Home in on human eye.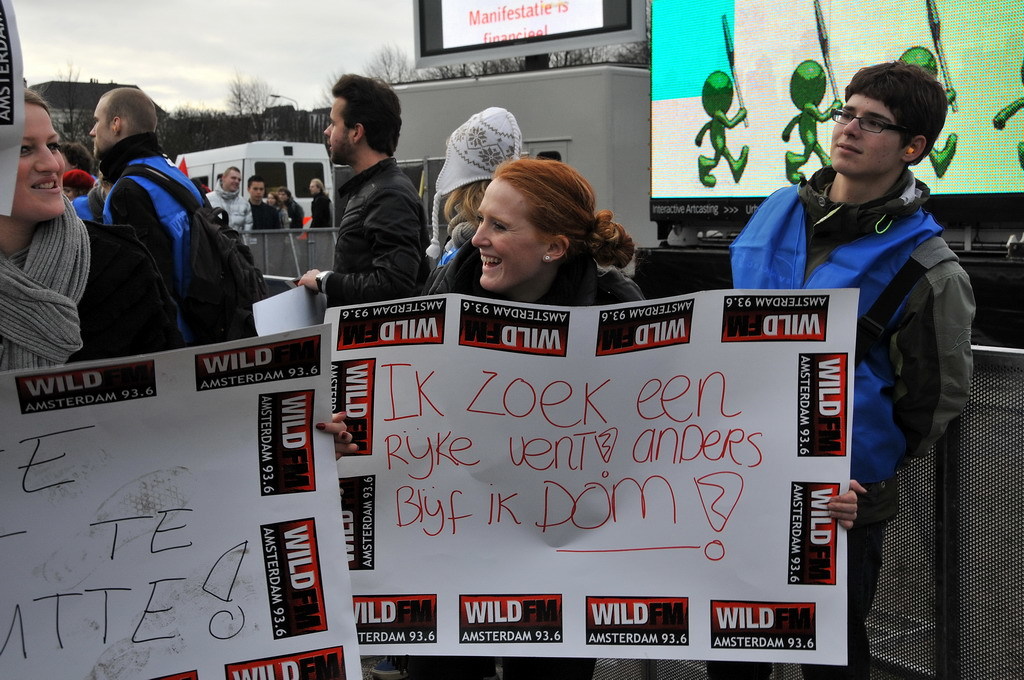
Homed in at pyautogui.locateOnScreen(489, 217, 511, 234).
